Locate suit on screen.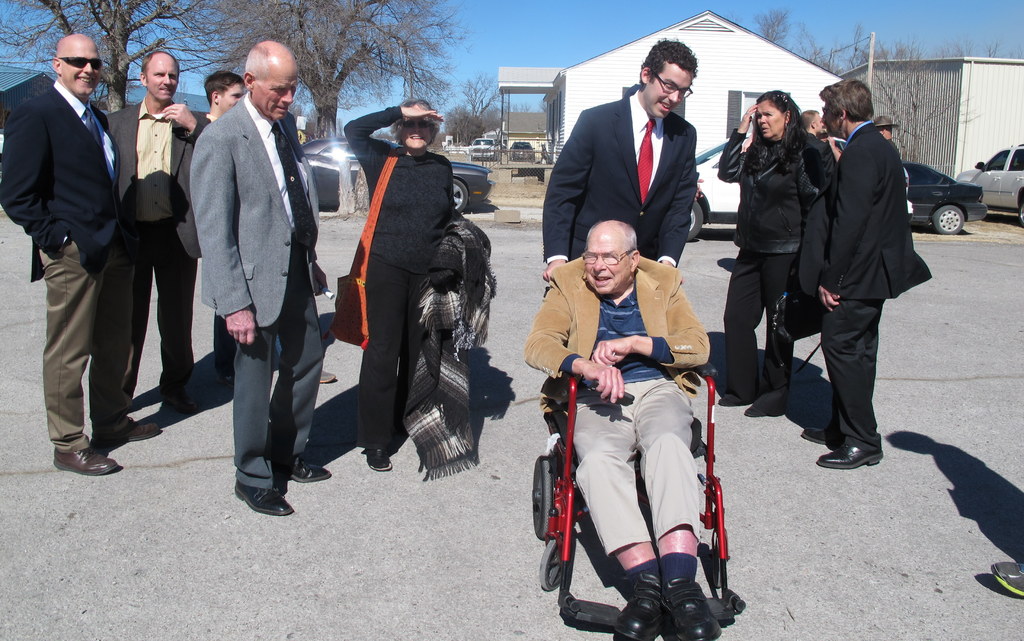
On screen at <region>519, 256, 712, 558</region>.
